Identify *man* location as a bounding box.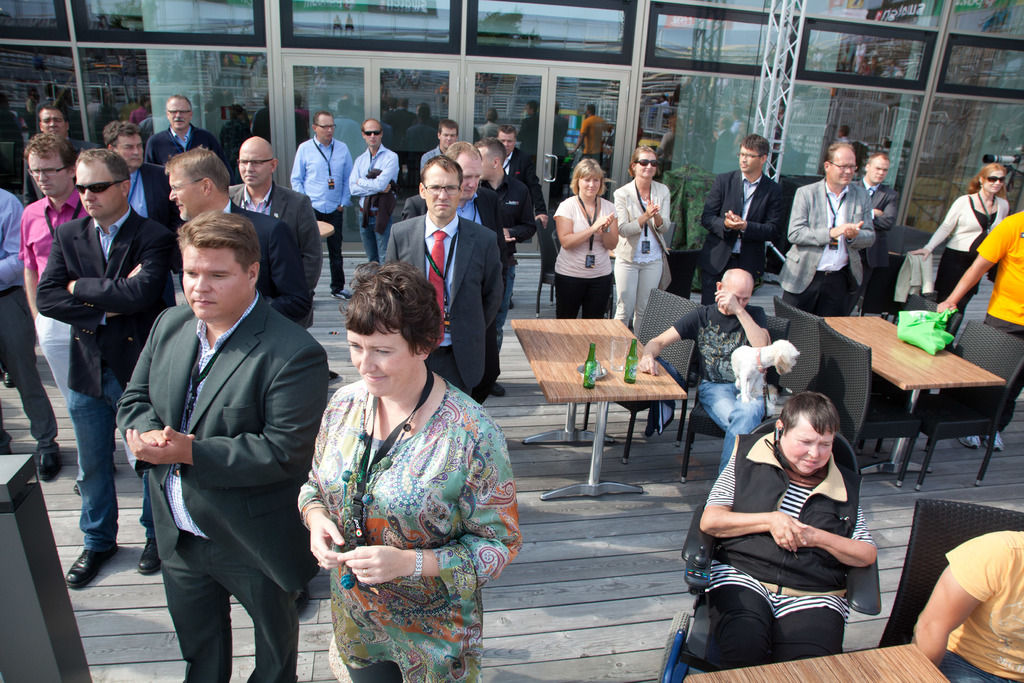
x1=104, y1=118, x2=181, y2=236.
